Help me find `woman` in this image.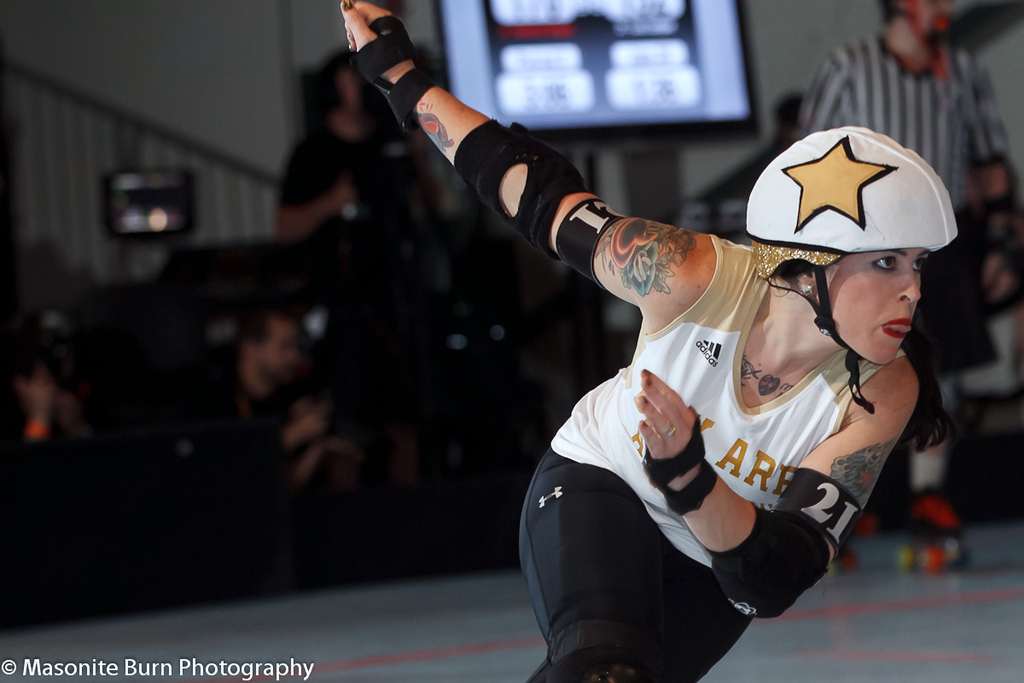
Found it: pyautogui.locateOnScreen(393, 67, 969, 674).
